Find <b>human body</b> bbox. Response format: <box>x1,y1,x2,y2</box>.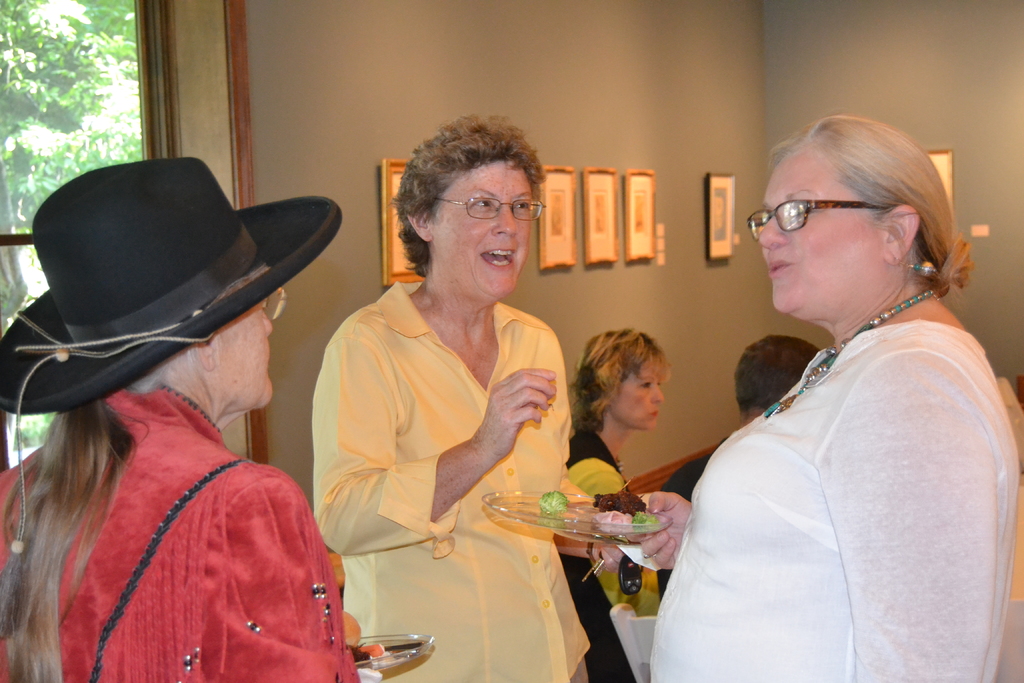
<box>554,327,671,682</box>.
